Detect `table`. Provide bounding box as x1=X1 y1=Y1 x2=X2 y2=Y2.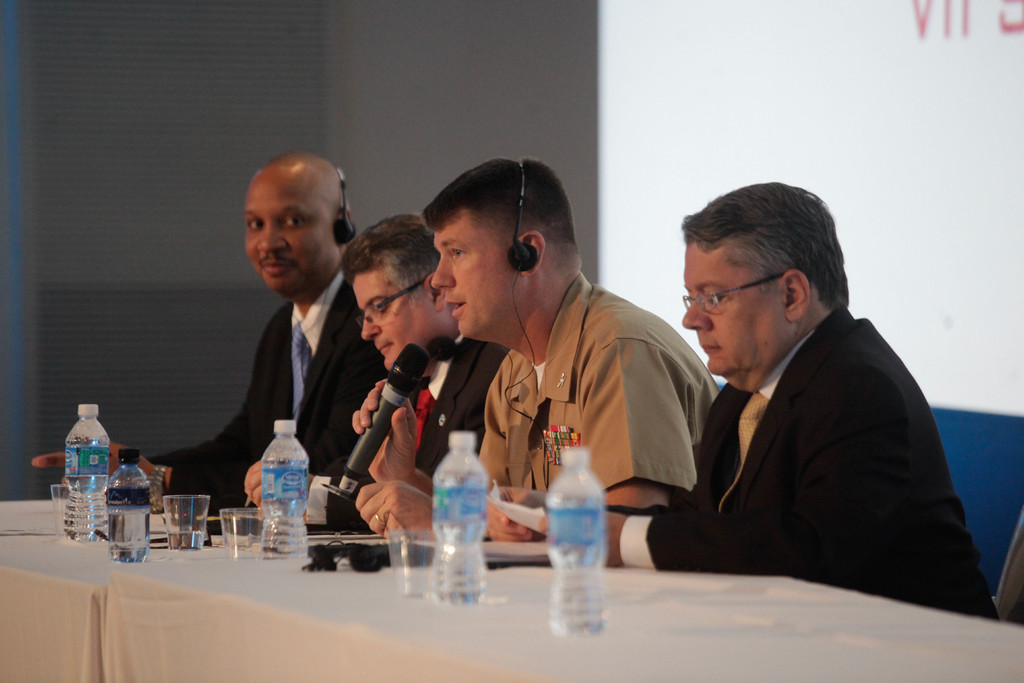
x1=163 y1=491 x2=959 y2=666.
